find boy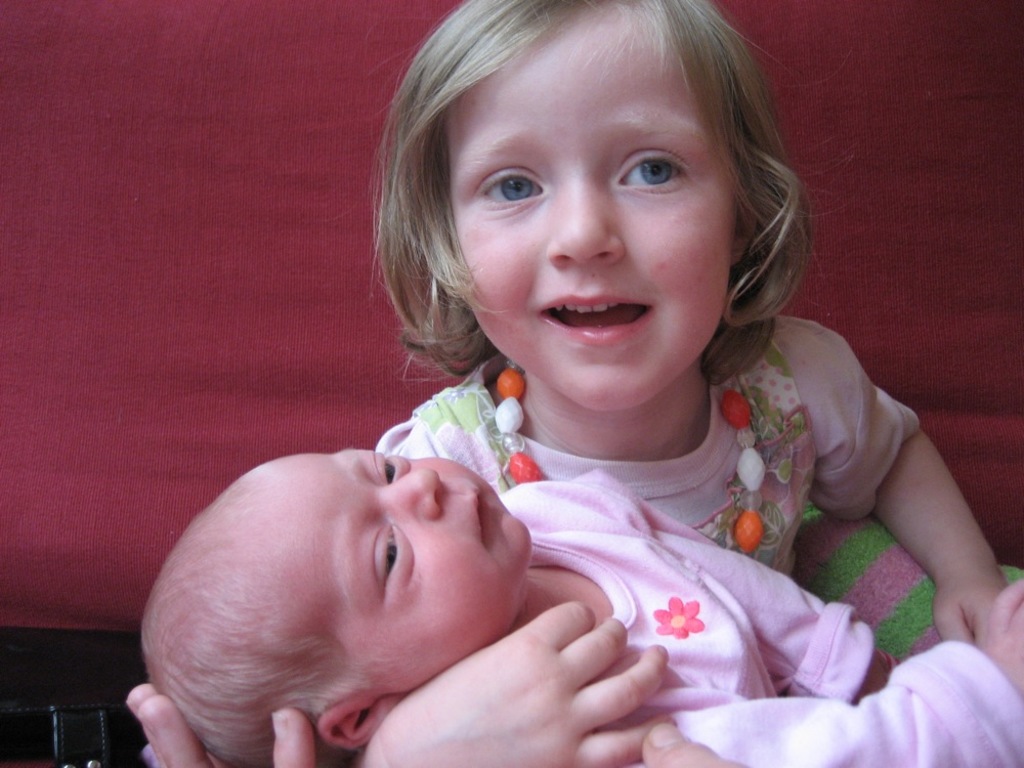
select_region(140, 449, 1023, 767)
